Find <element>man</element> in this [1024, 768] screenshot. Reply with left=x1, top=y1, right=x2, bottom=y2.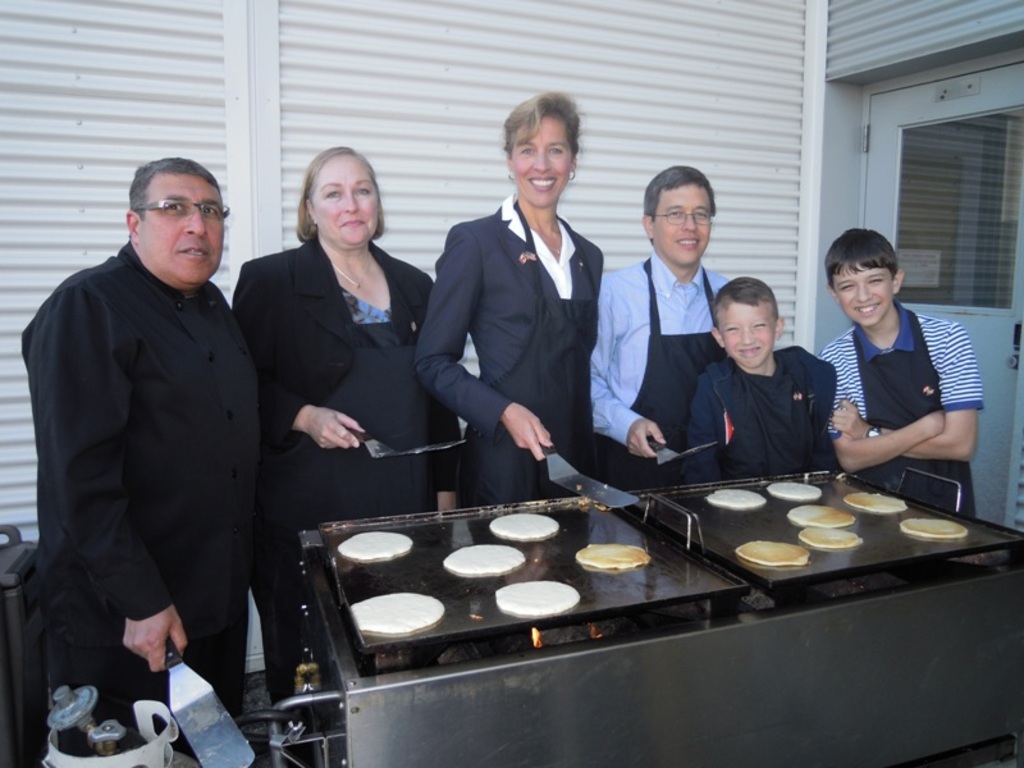
left=19, top=124, right=279, bottom=741.
